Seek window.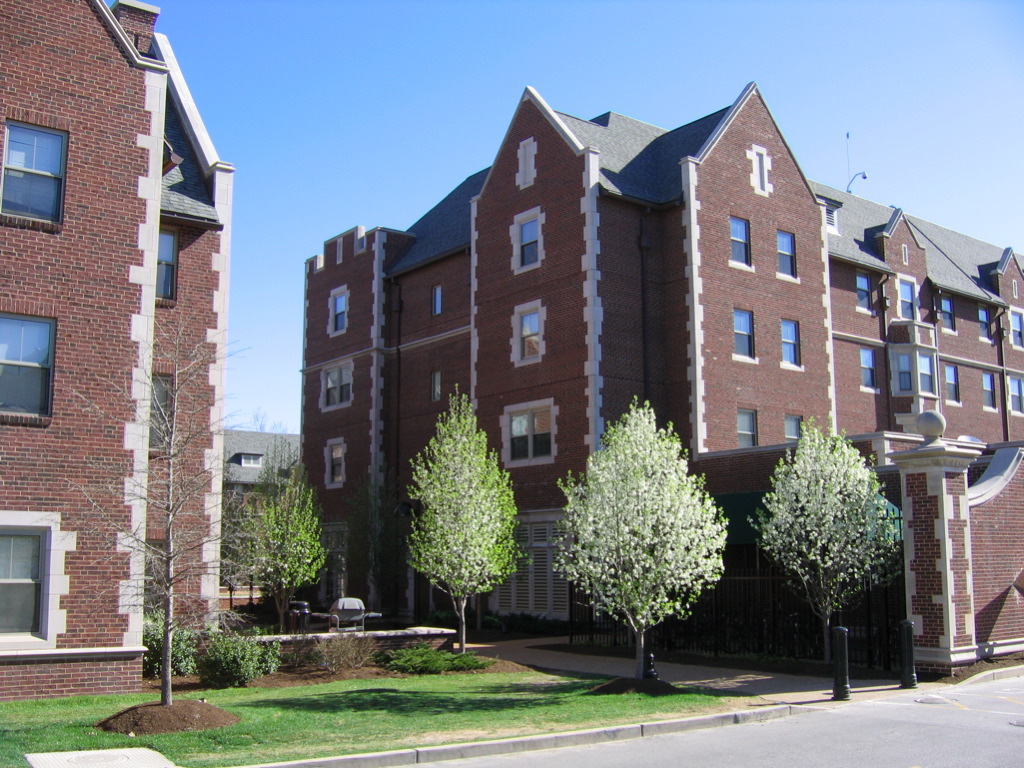
(left=977, top=371, right=996, bottom=413).
